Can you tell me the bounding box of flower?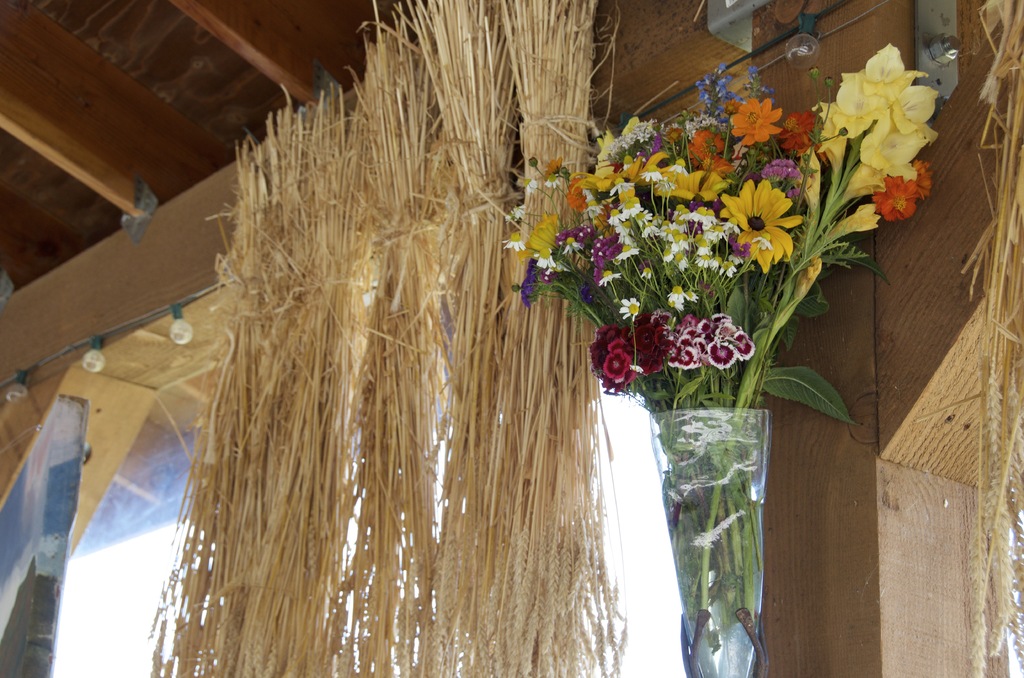
x1=501, y1=228, x2=531, y2=254.
